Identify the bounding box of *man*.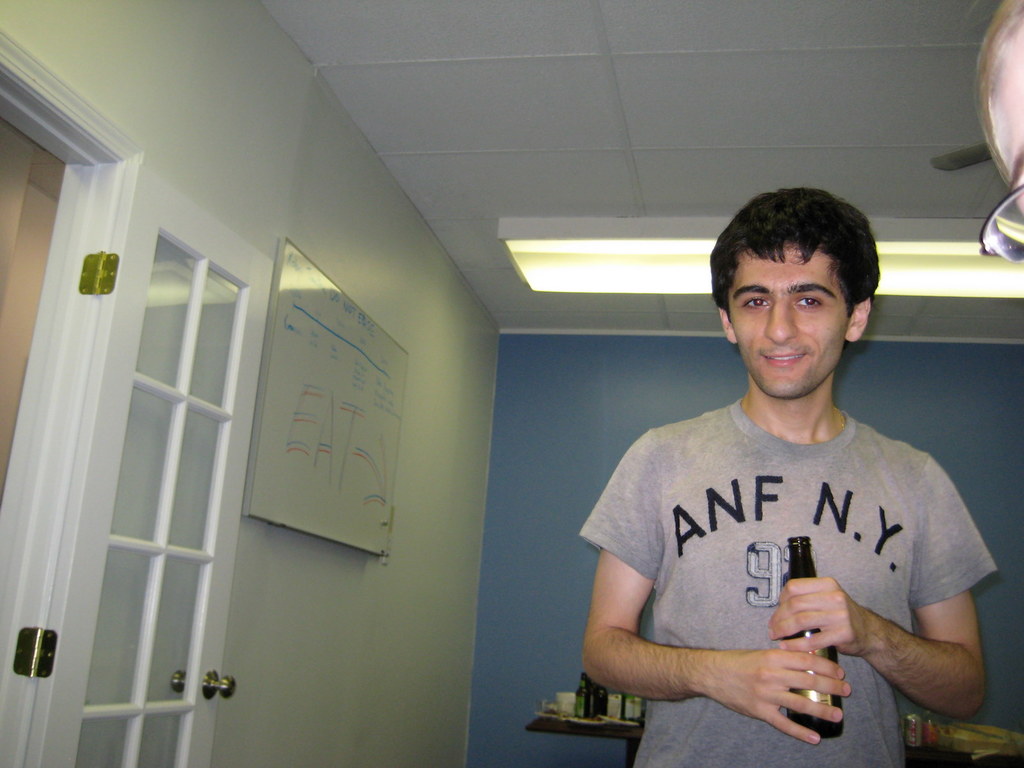
l=561, t=196, r=988, b=753.
